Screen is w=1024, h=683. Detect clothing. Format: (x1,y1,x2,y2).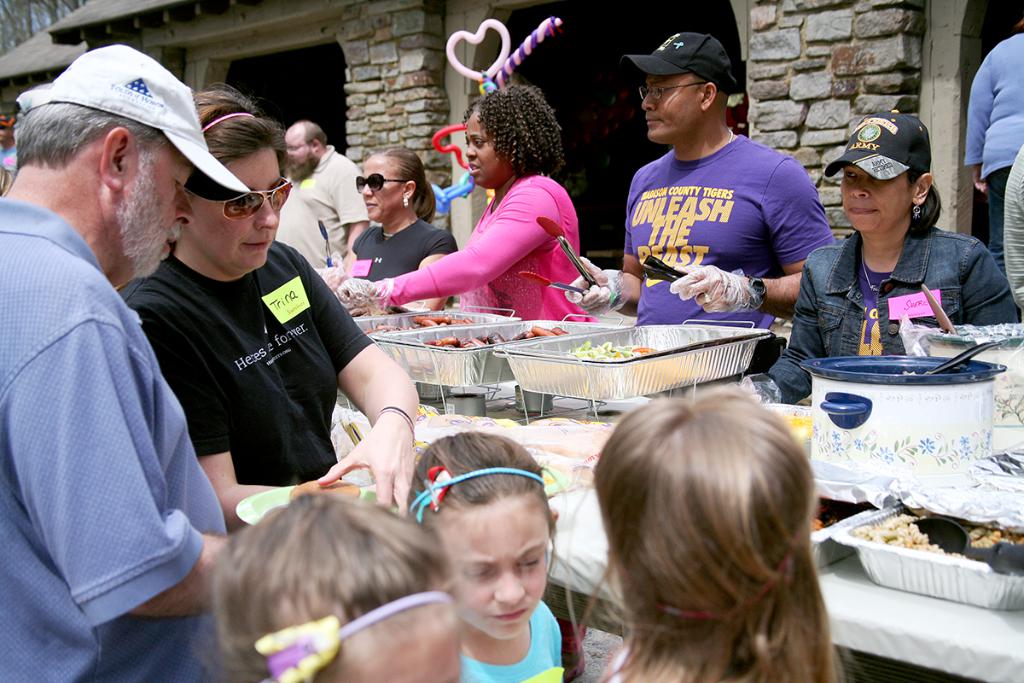
(388,166,609,321).
